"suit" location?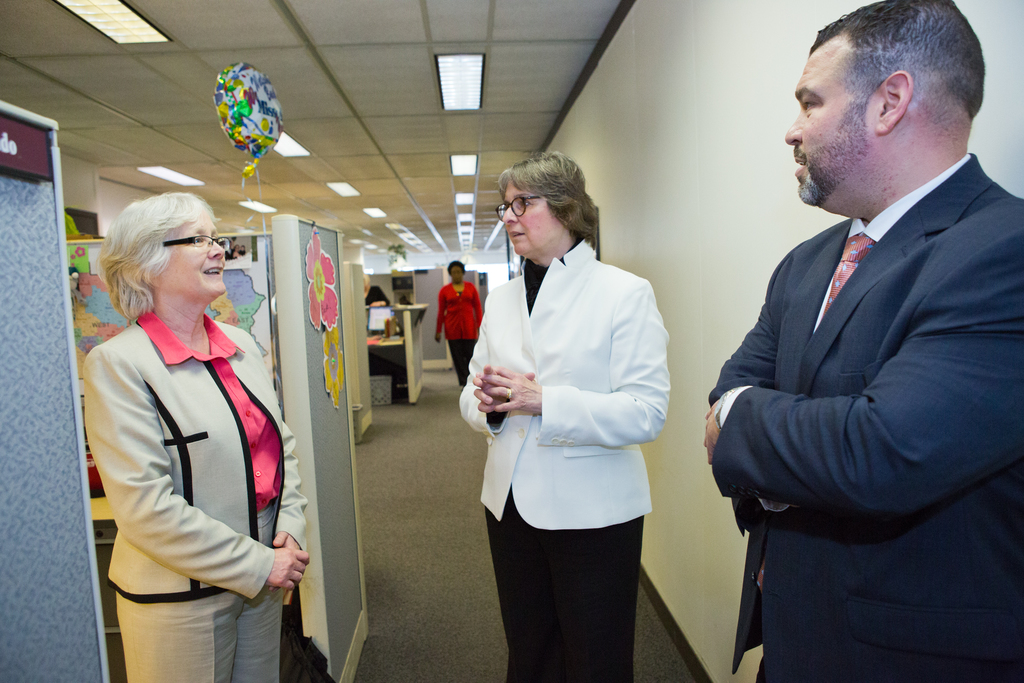
bbox=[701, 74, 1023, 655]
